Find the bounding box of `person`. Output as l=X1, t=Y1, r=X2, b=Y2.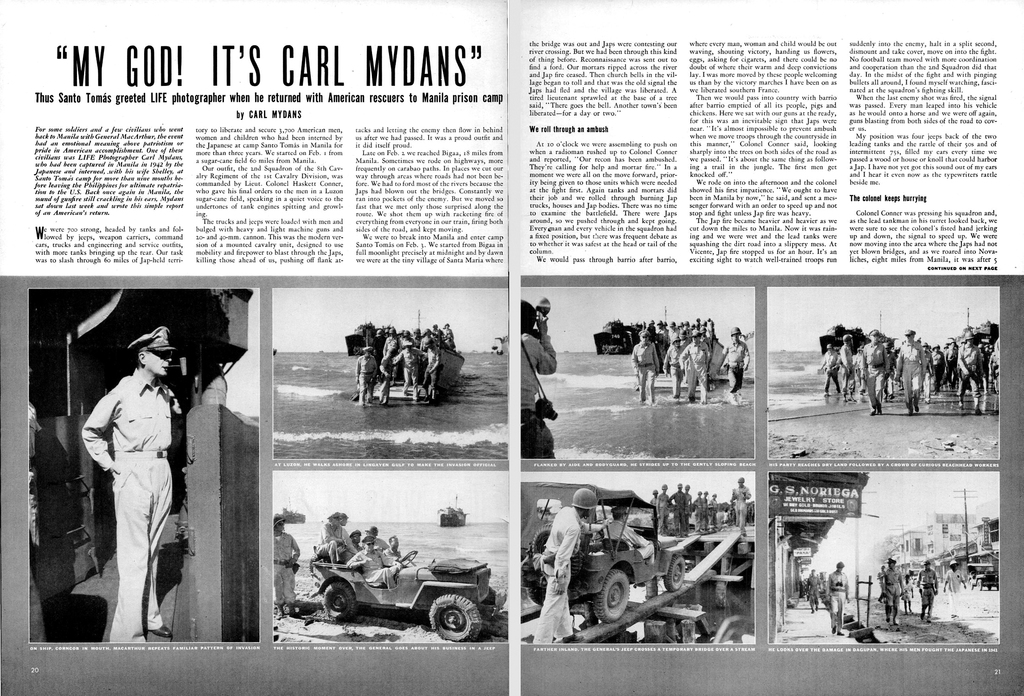
l=879, t=340, r=895, b=401.
